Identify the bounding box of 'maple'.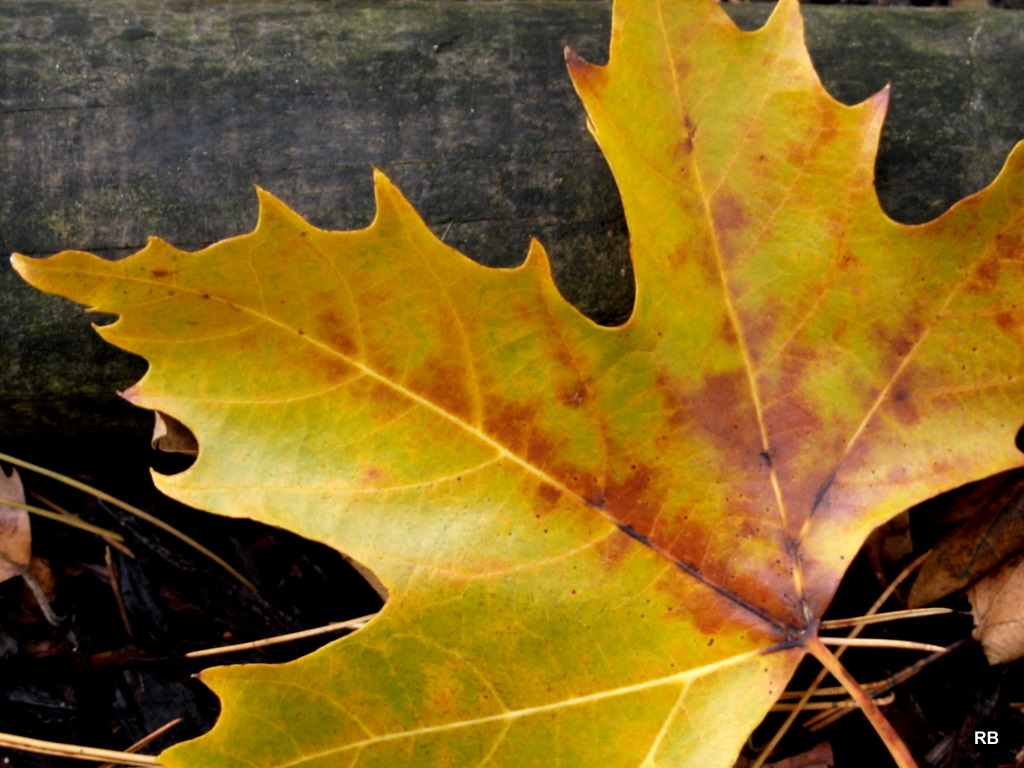
<box>0,48,1015,720</box>.
